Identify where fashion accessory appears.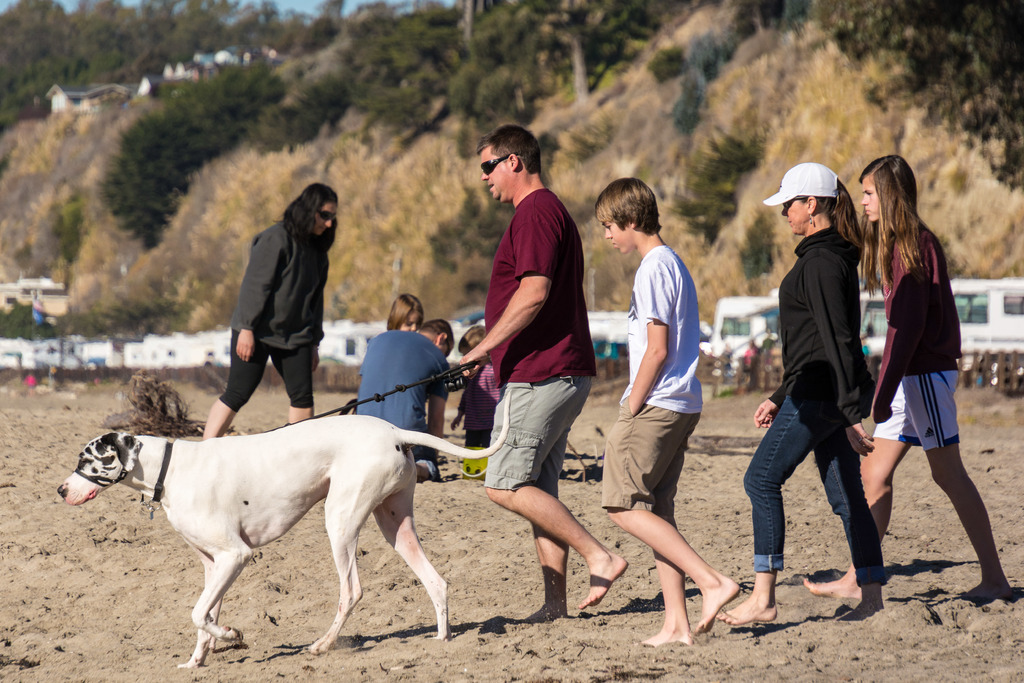
Appears at [765, 164, 841, 208].
